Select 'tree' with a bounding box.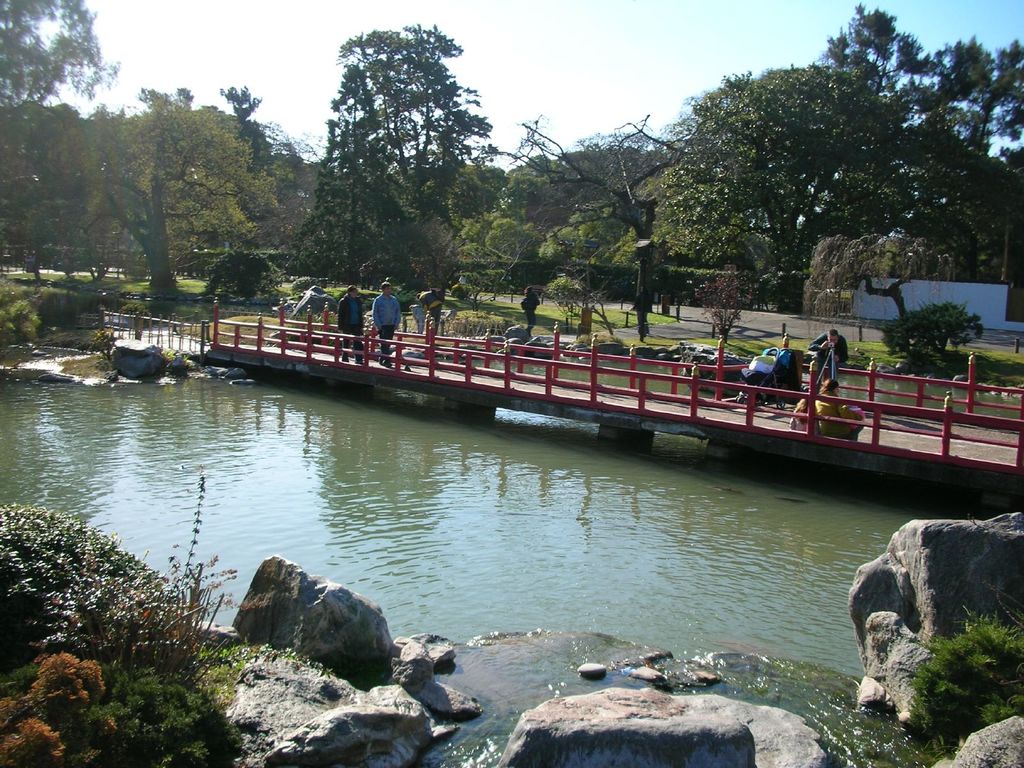
292:16:497:280.
